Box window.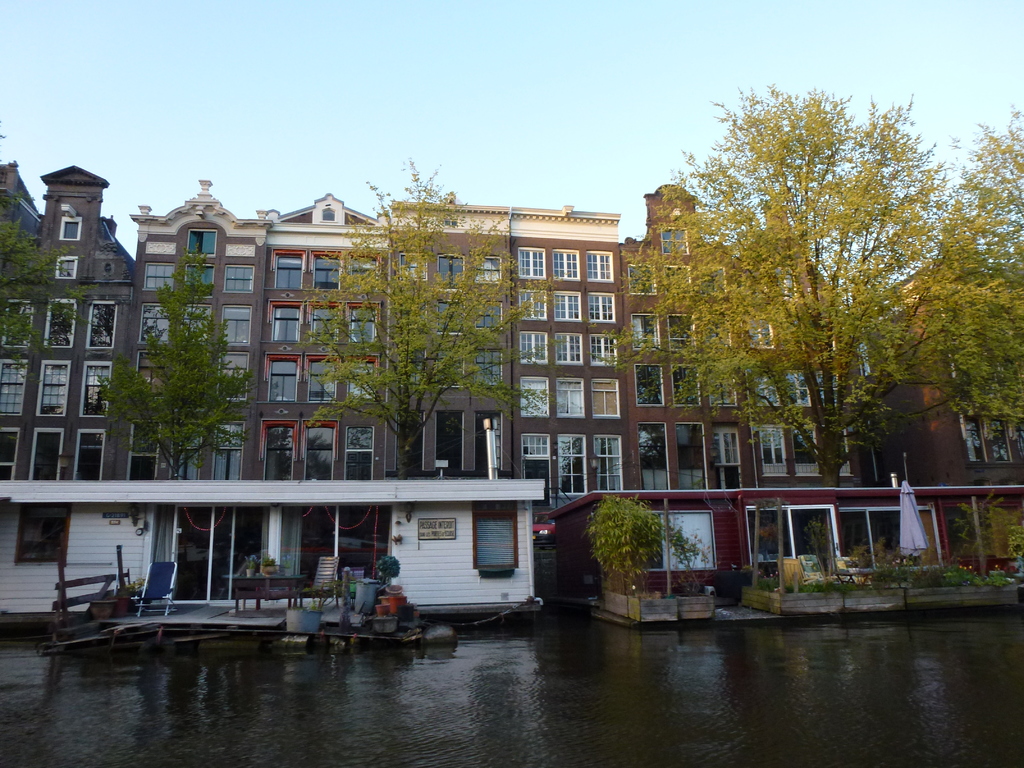
171, 413, 200, 483.
